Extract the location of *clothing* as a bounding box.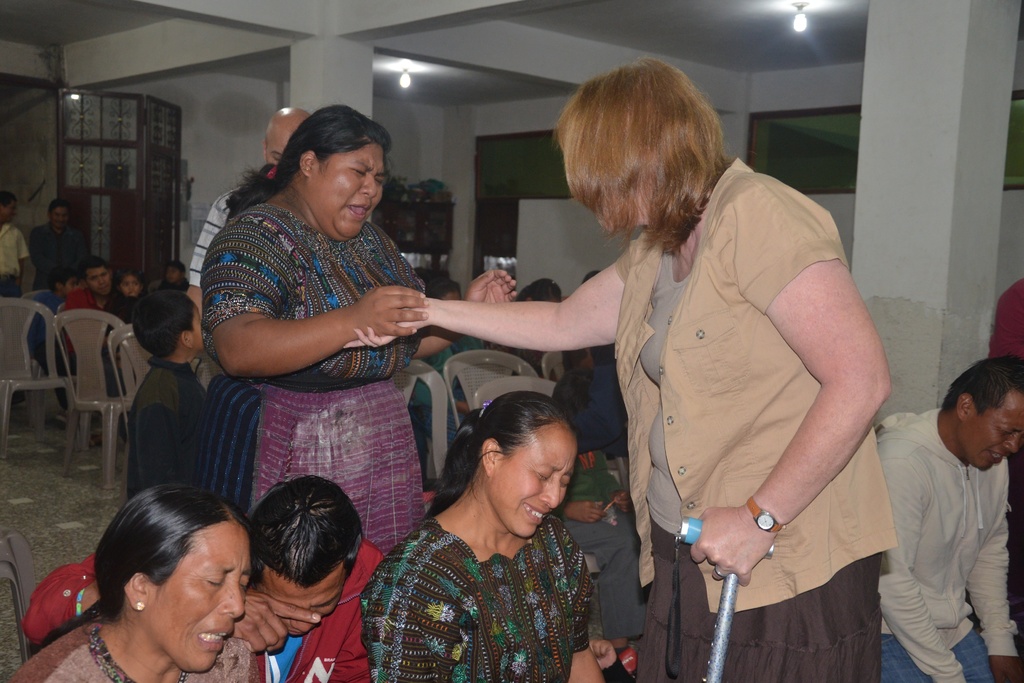
x1=0 y1=220 x2=31 y2=297.
